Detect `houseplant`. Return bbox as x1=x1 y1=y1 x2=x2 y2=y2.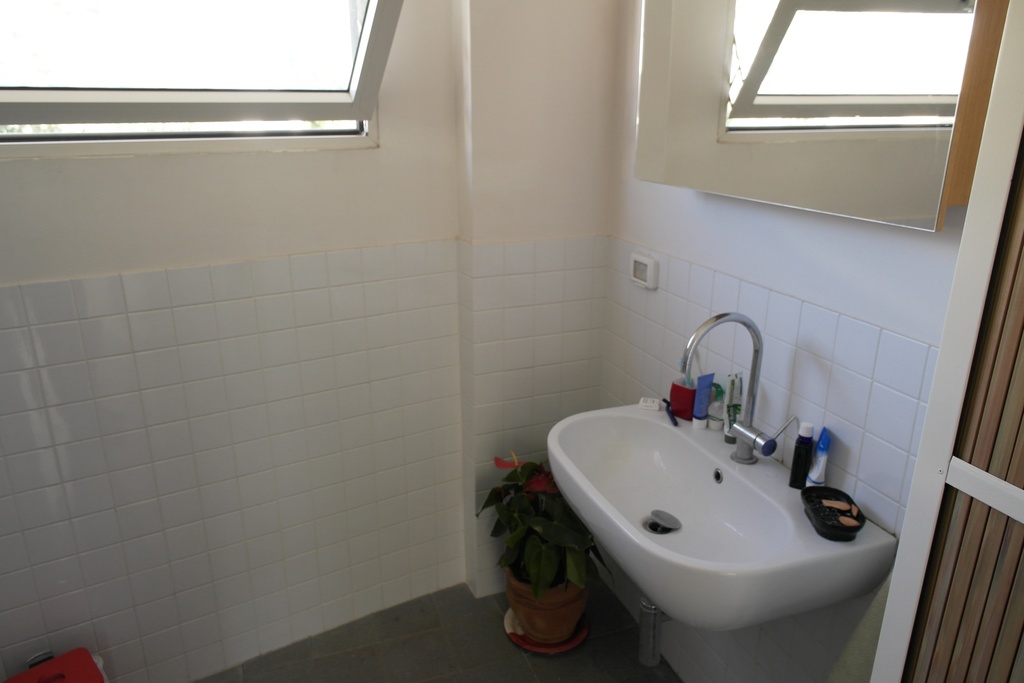
x1=474 y1=446 x2=619 y2=660.
